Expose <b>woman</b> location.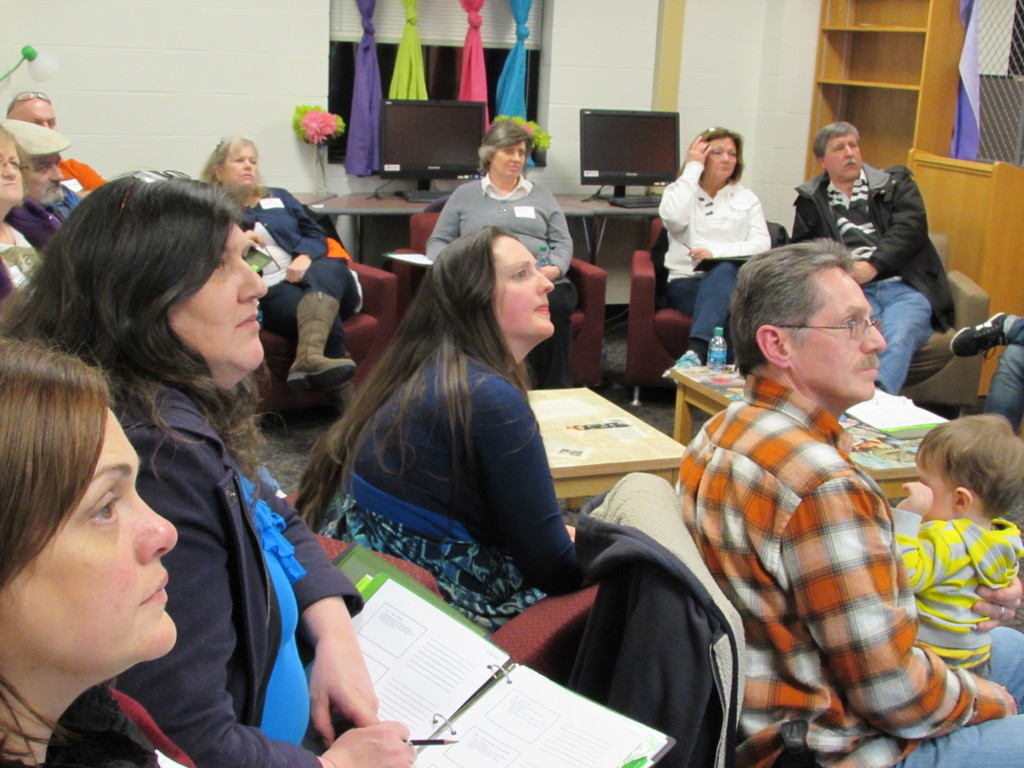
Exposed at <box>287,211,617,672</box>.
